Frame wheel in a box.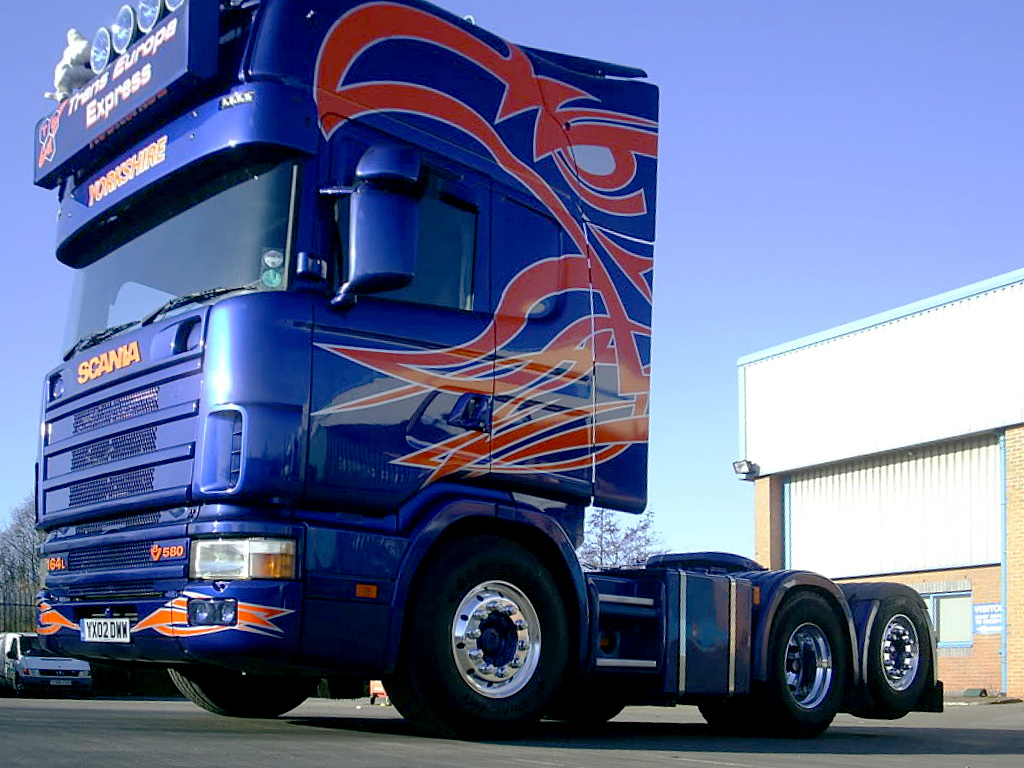
163 661 324 716.
